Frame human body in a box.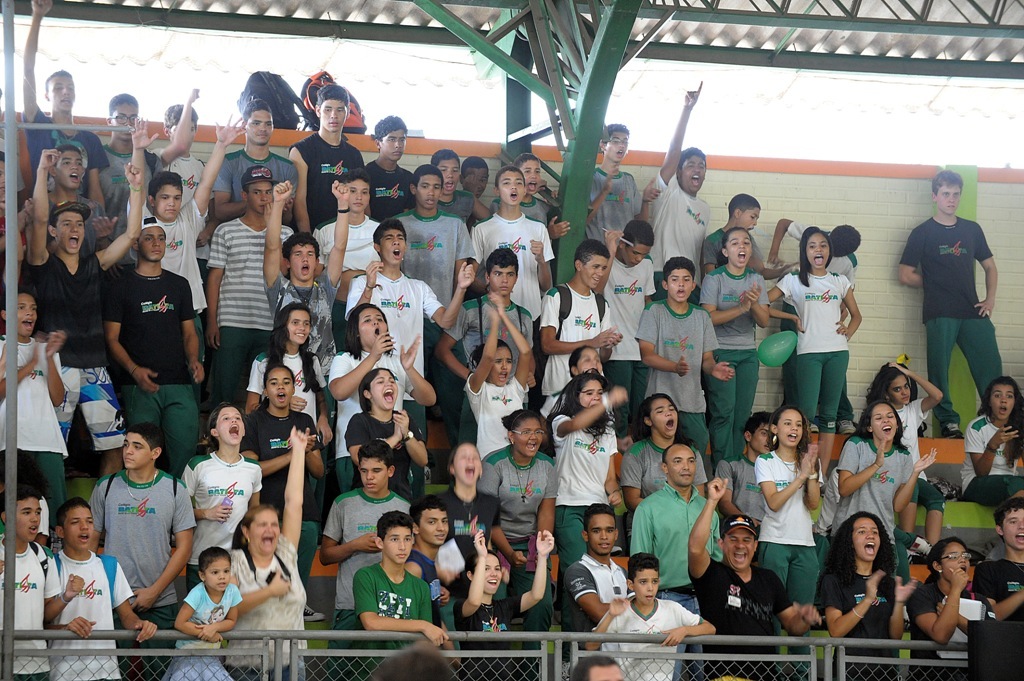
0,532,89,680.
